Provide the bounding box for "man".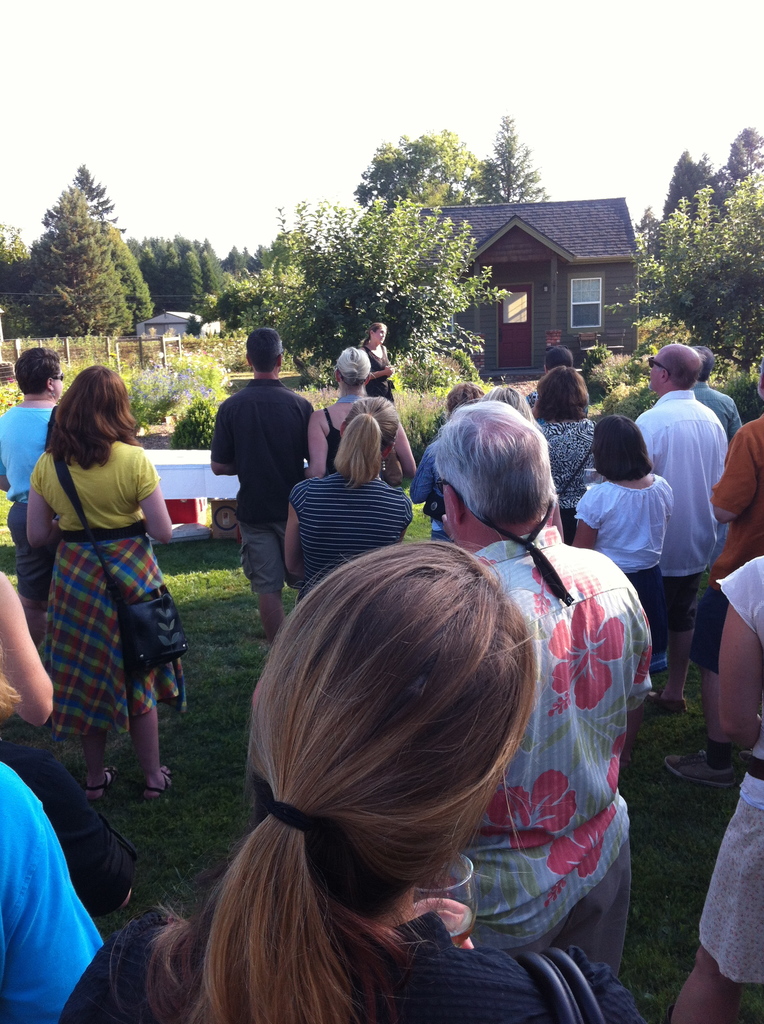
l=617, t=340, r=754, b=706.
